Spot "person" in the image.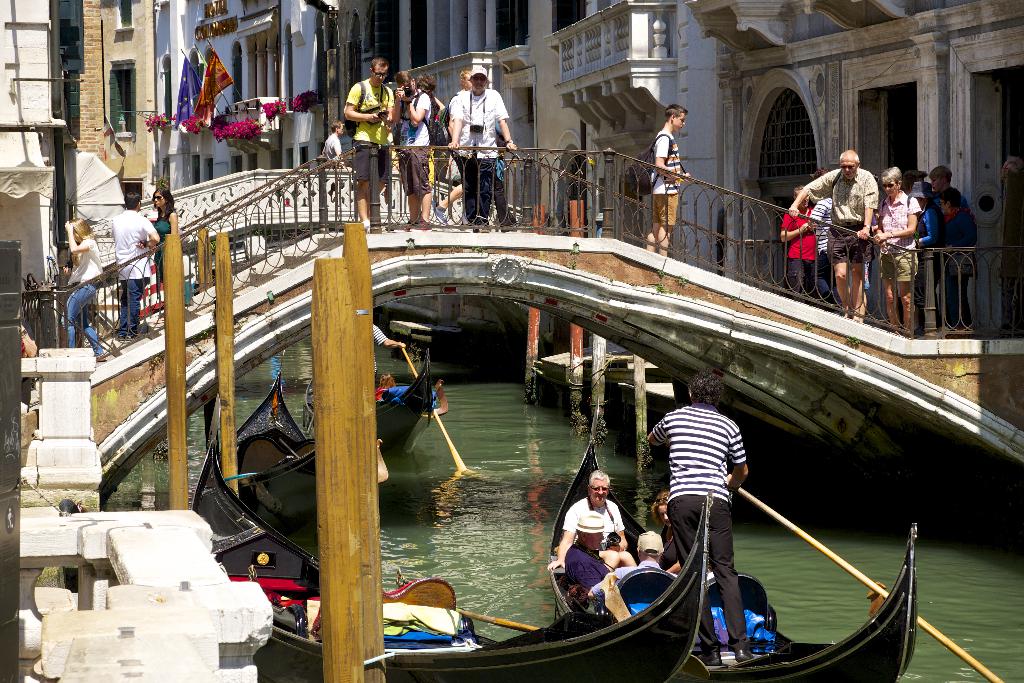
"person" found at 647 103 691 261.
